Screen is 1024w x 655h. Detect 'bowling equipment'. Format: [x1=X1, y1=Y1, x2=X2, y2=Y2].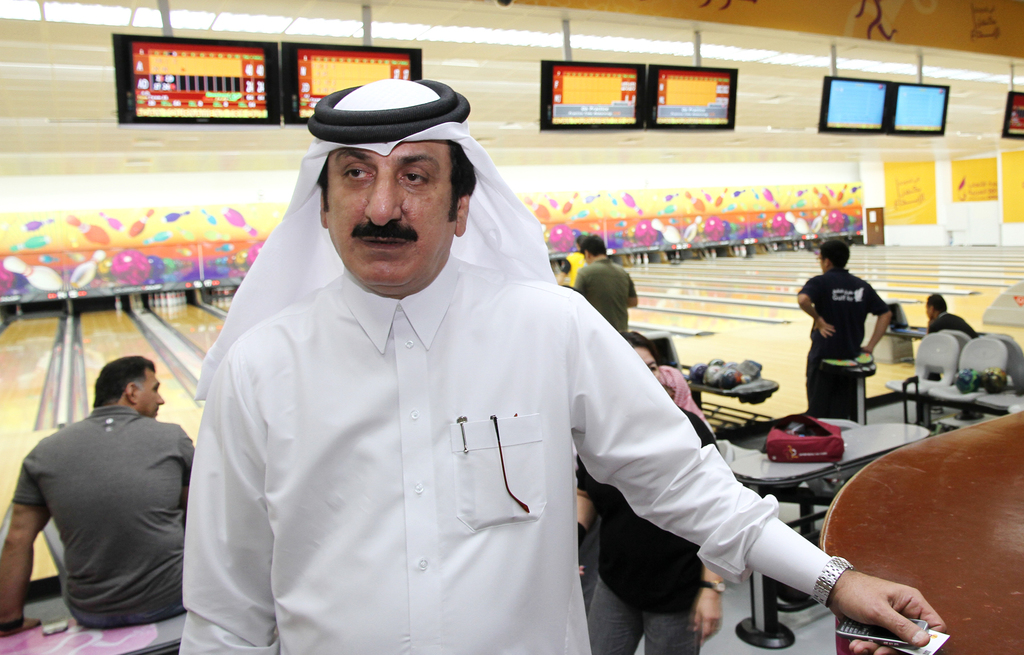
[x1=806, y1=207, x2=826, y2=235].
